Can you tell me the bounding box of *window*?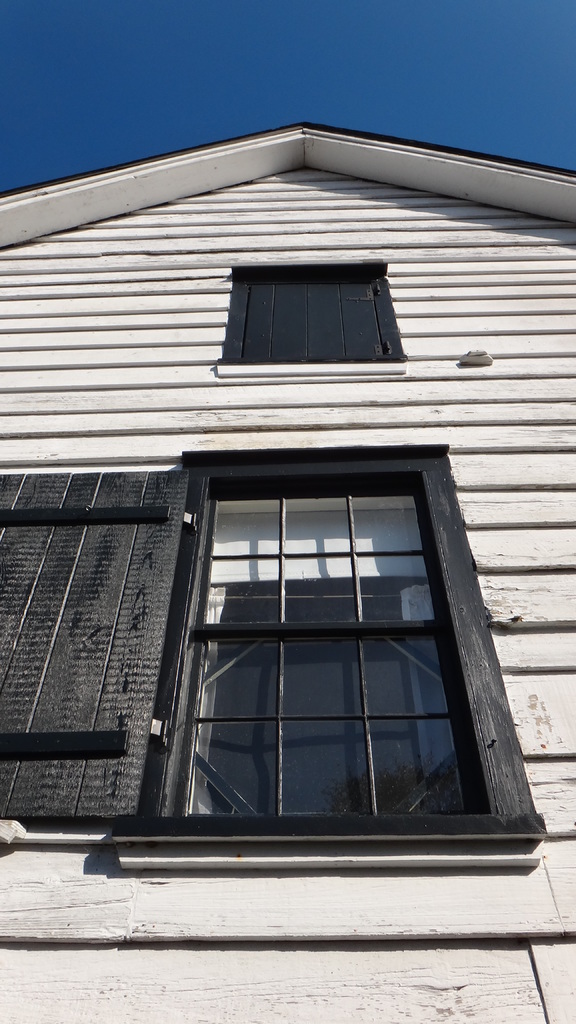
pyautogui.locateOnScreen(217, 260, 406, 378).
